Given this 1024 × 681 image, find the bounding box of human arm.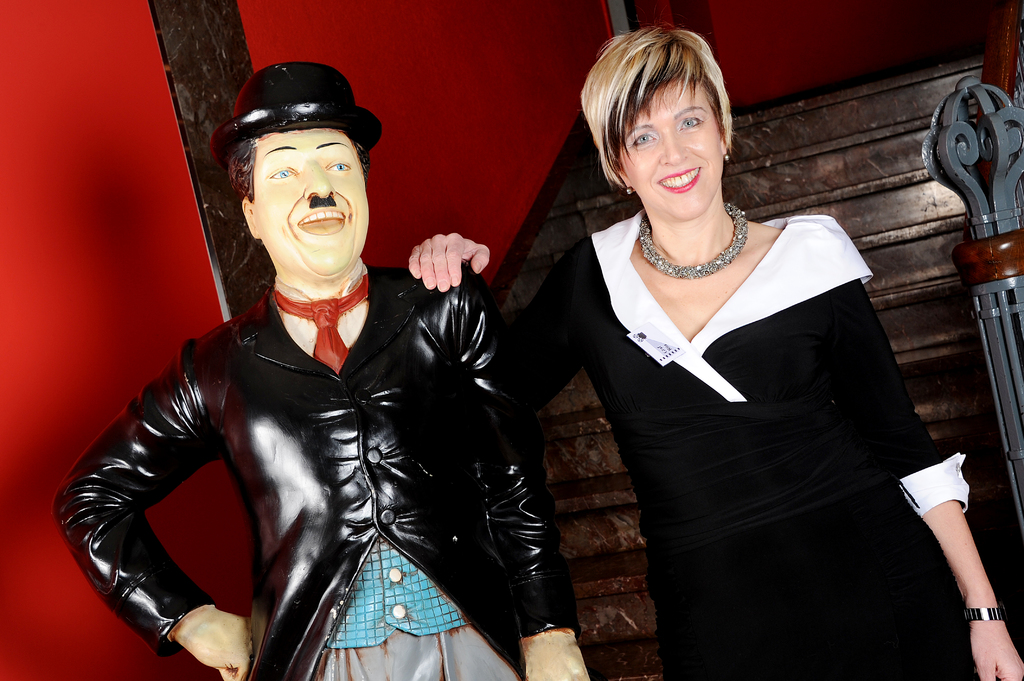
[x1=828, y1=232, x2=1023, y2=680].
